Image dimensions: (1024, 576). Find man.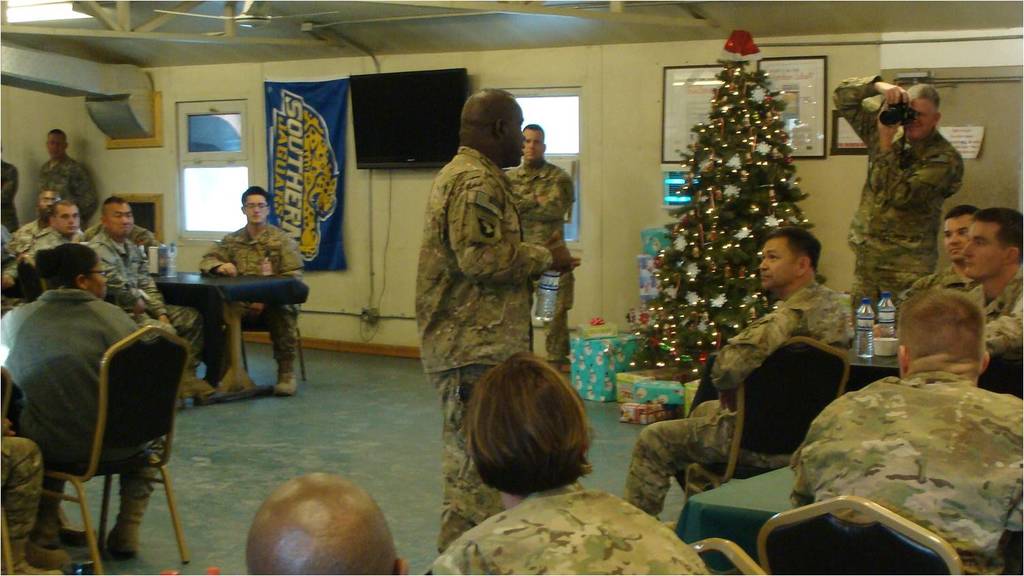
899,204,981,327.
